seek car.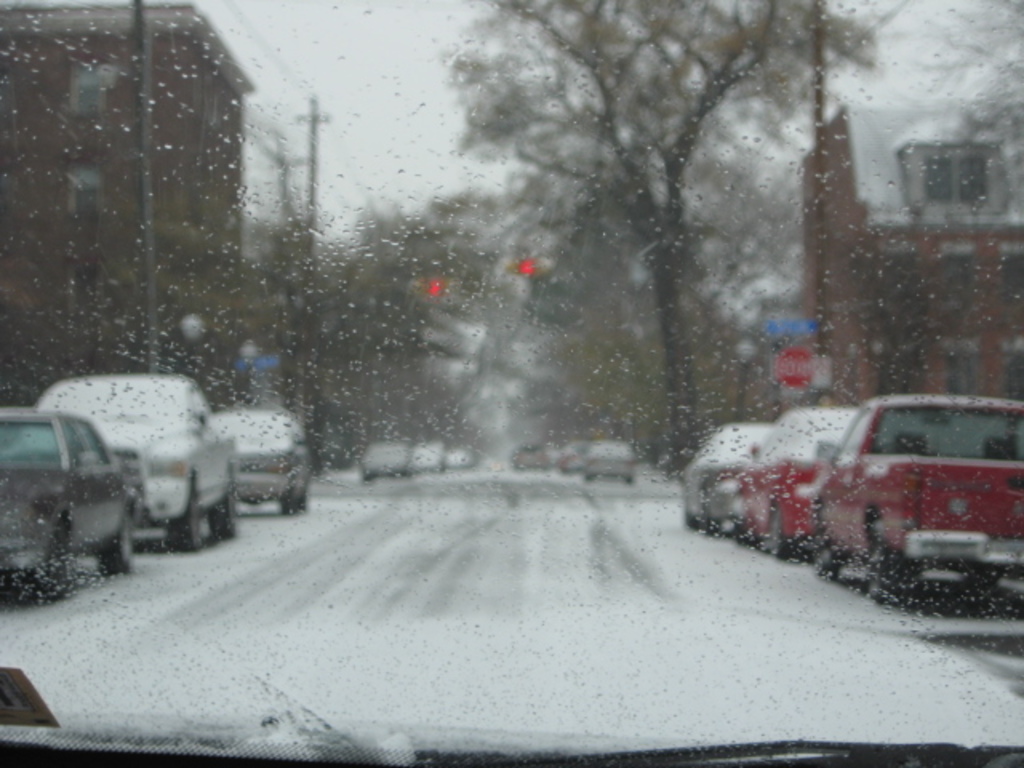
bbox=[206, 403, 309, 515].
